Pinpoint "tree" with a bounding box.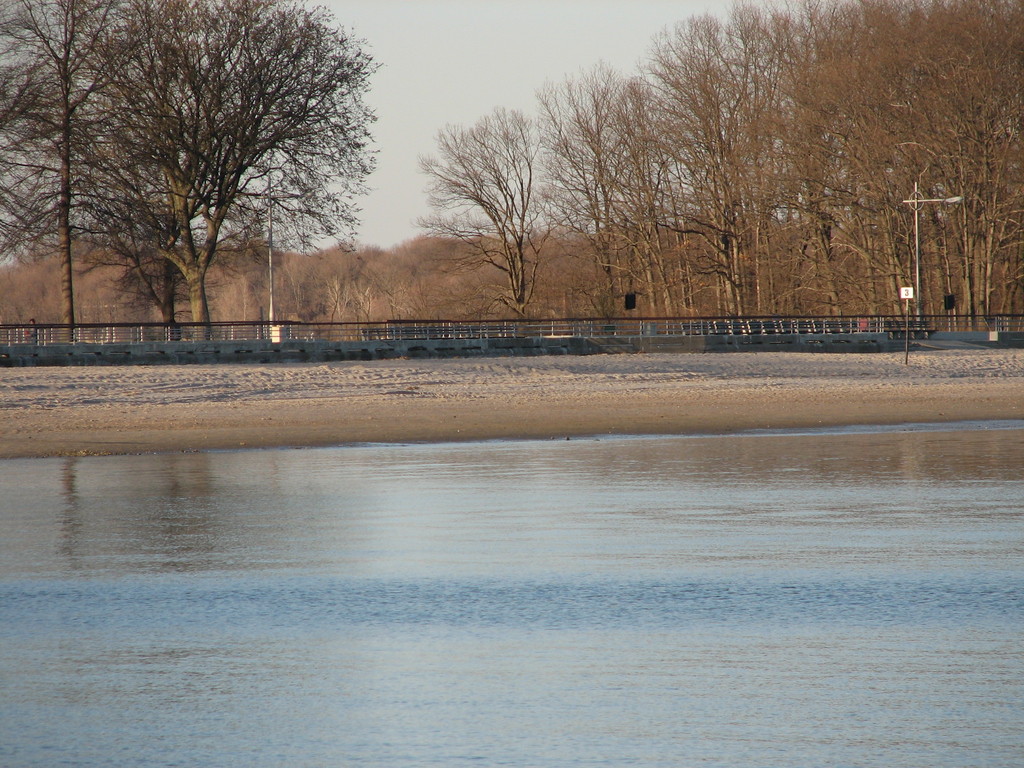
bbox=(365, 232, 397, 326).
